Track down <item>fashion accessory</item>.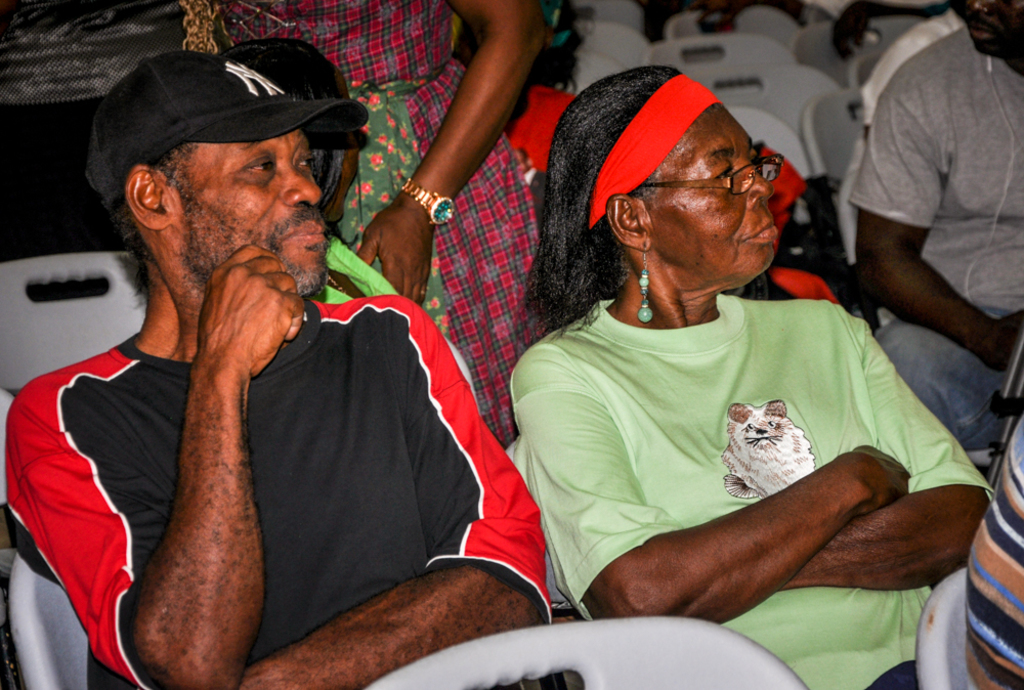
Tracked to 402,185,455,229.
